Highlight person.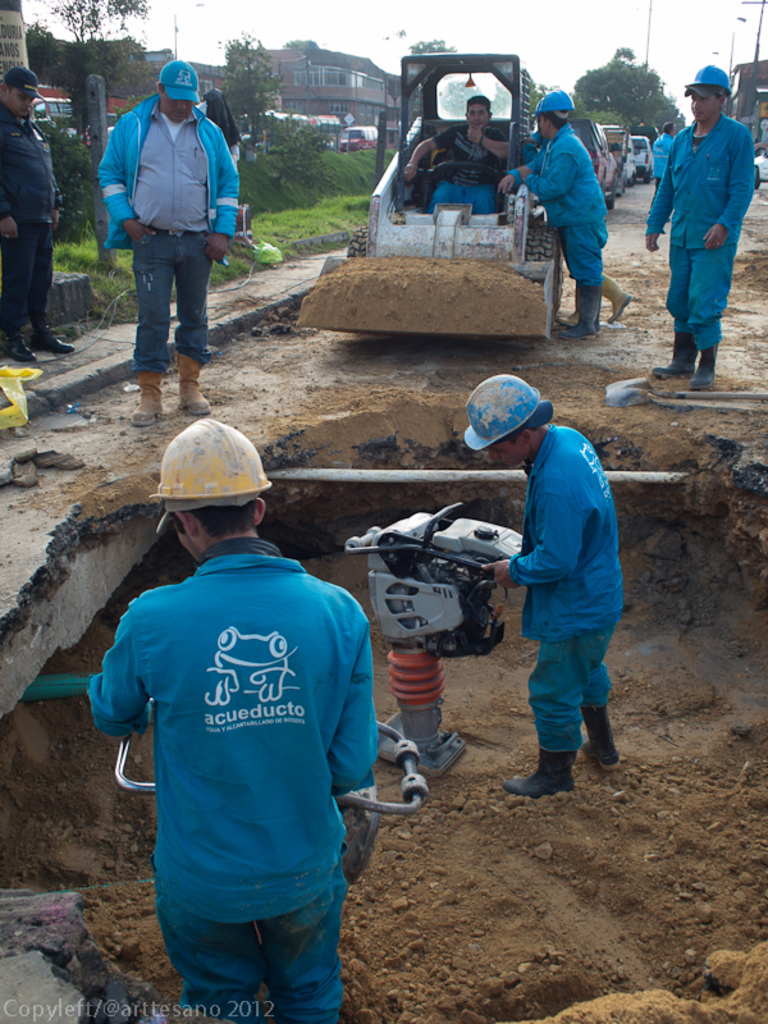
Highlighted region: 403:99:507:212.
